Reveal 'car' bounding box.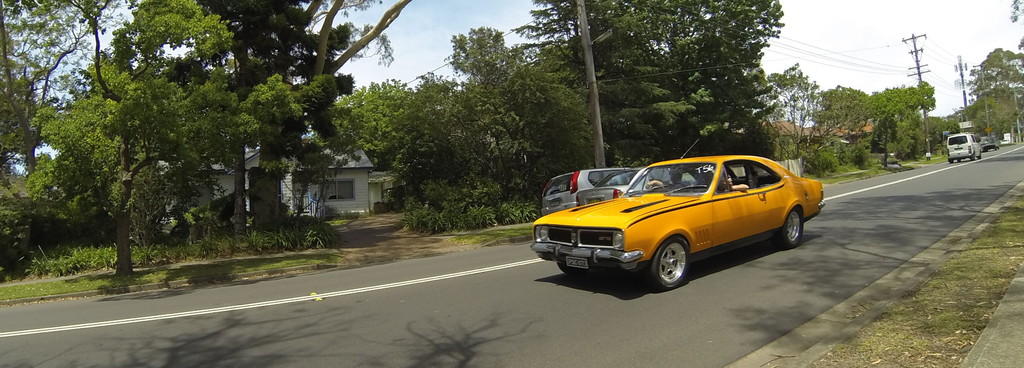
Revealed: bbox=[540, 160, 646, 213].
